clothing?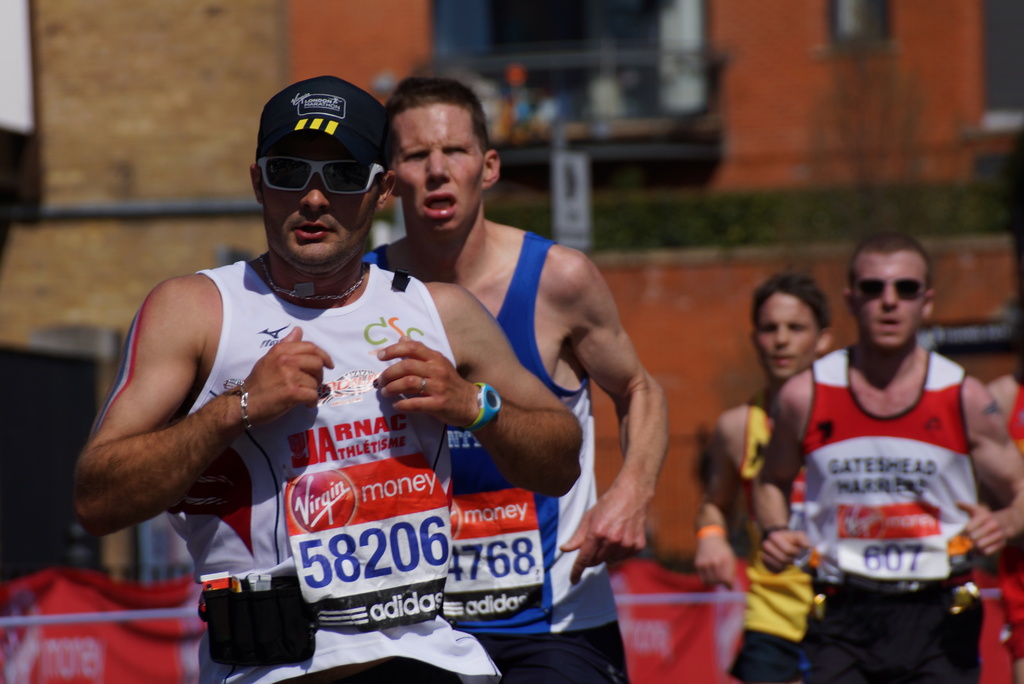
728, 391, 819, 683
